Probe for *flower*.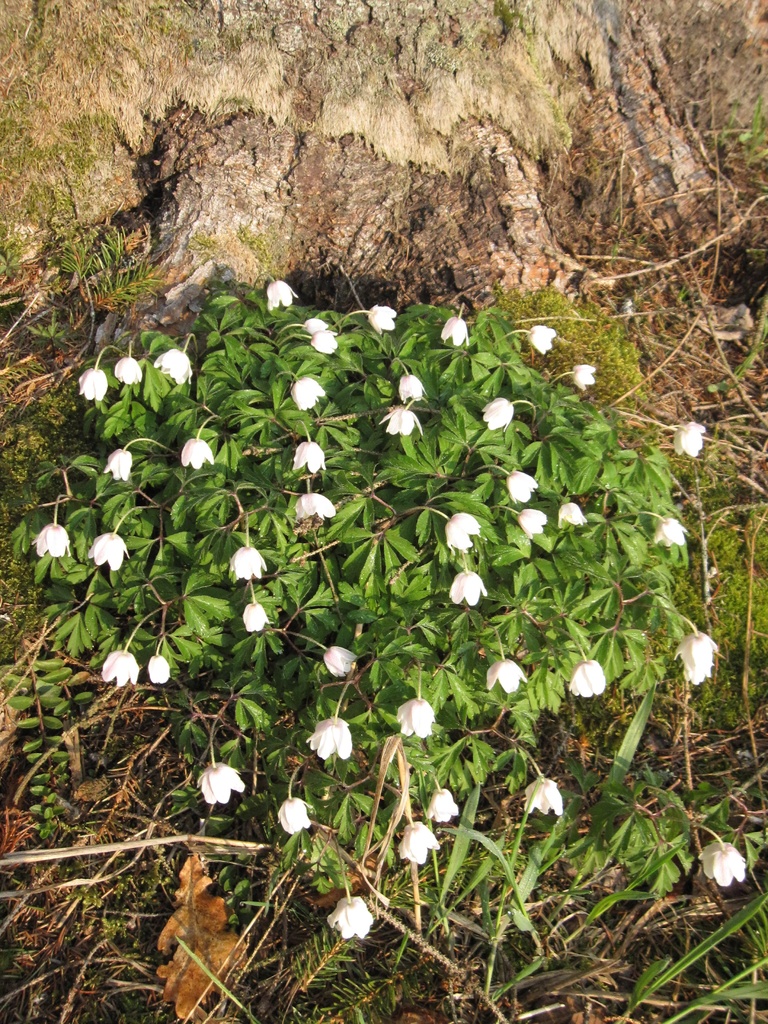
Probe result: <region>305, 715, 355, 760</region>.
